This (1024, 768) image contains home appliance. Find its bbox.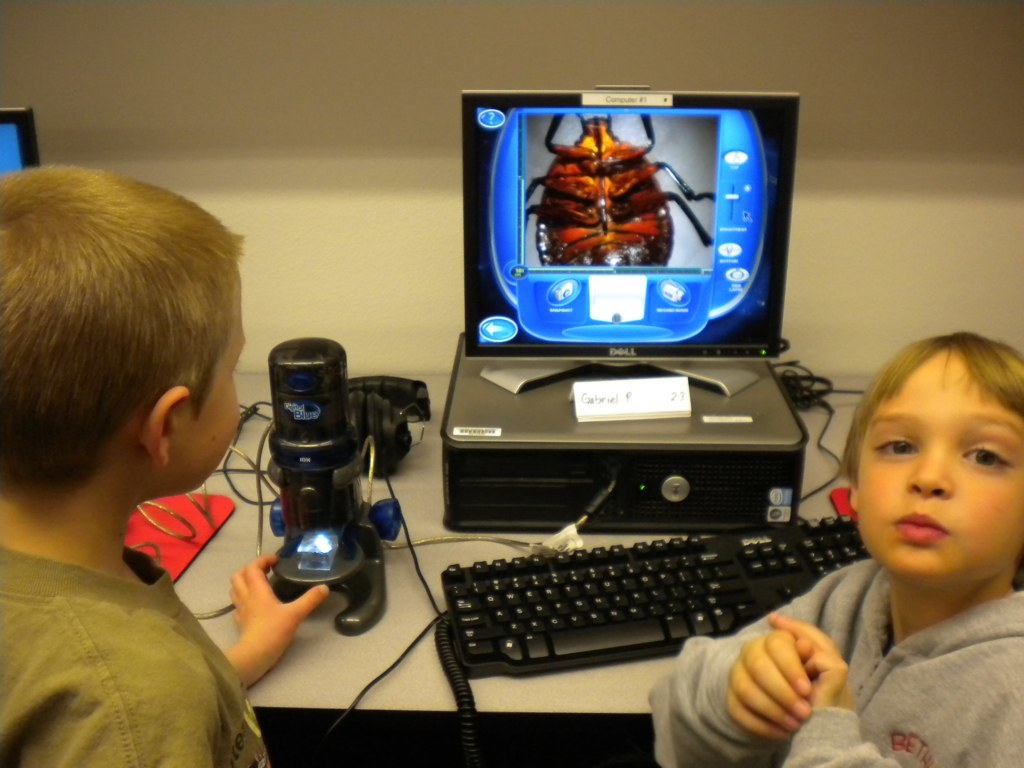
[x1=443, y1=330, x2=808, y2=531].
